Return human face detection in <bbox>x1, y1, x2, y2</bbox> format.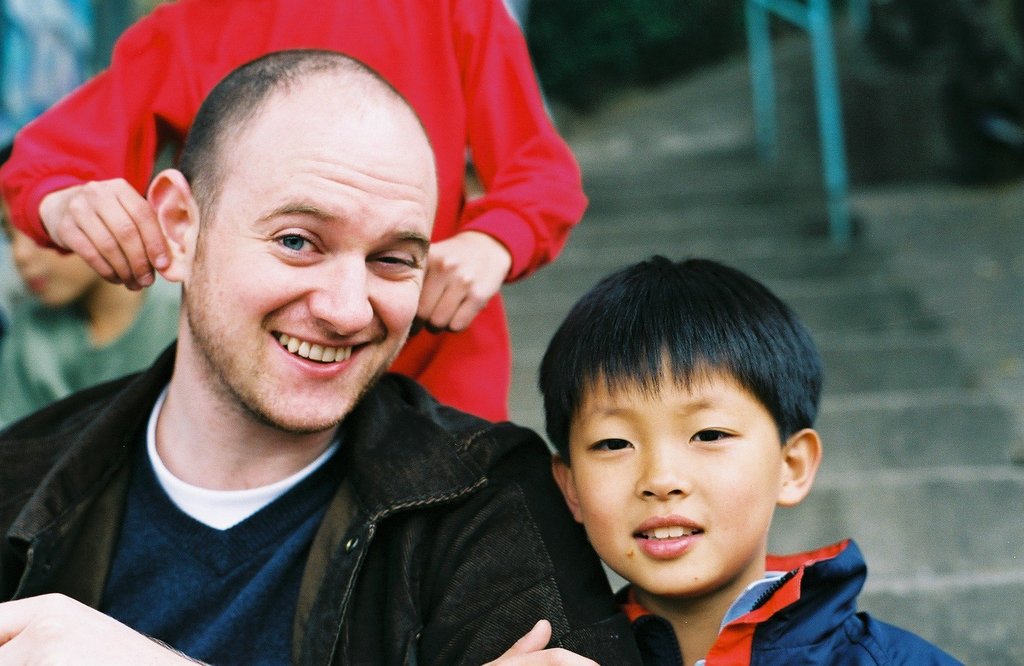
<bbox>178, 107, 435, 427</bbox>.
